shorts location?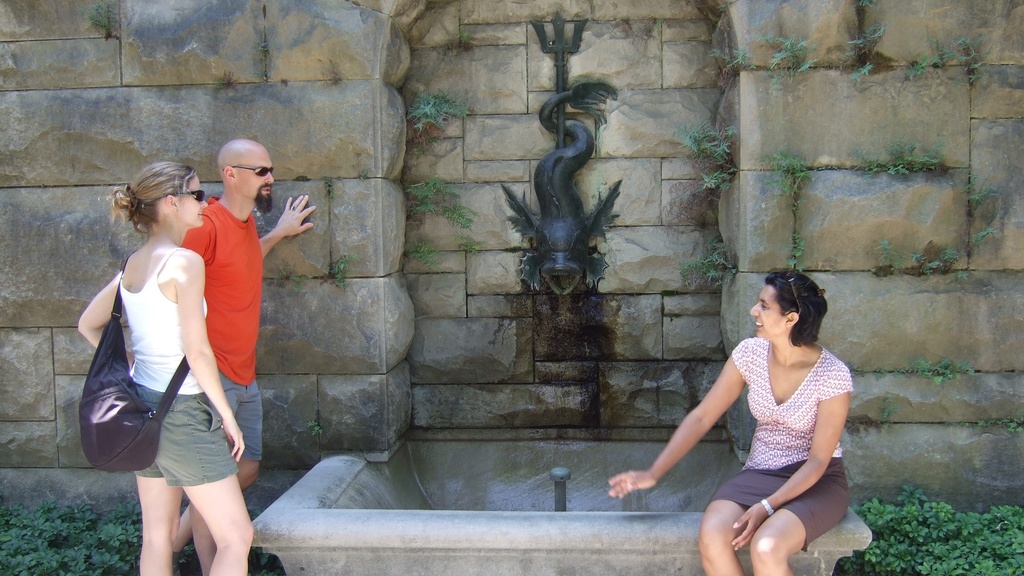
rect(218, 366, 266, 461)
